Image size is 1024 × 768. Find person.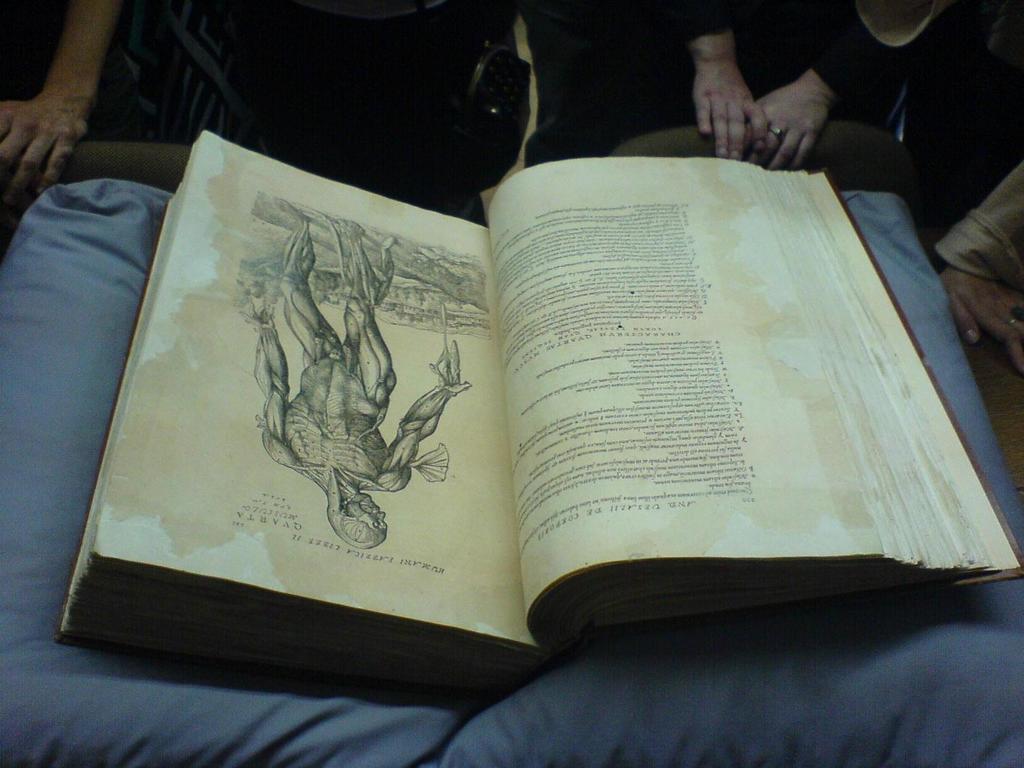
detection(581, 0, 847, 196).
